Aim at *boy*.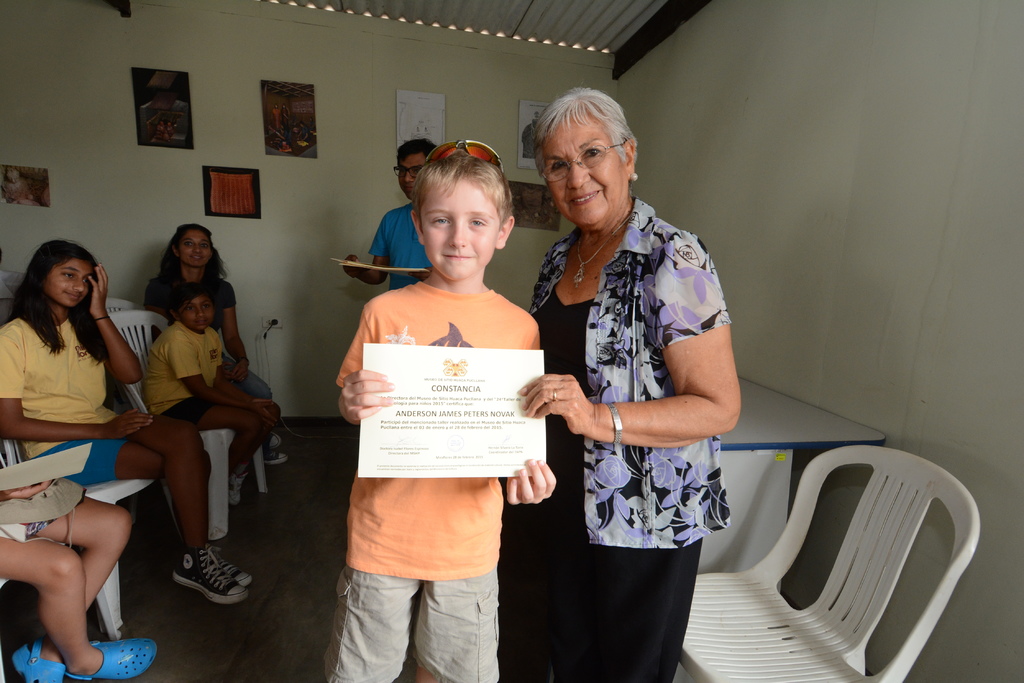
Aimed at BBox(0, 452, 161, 682).
